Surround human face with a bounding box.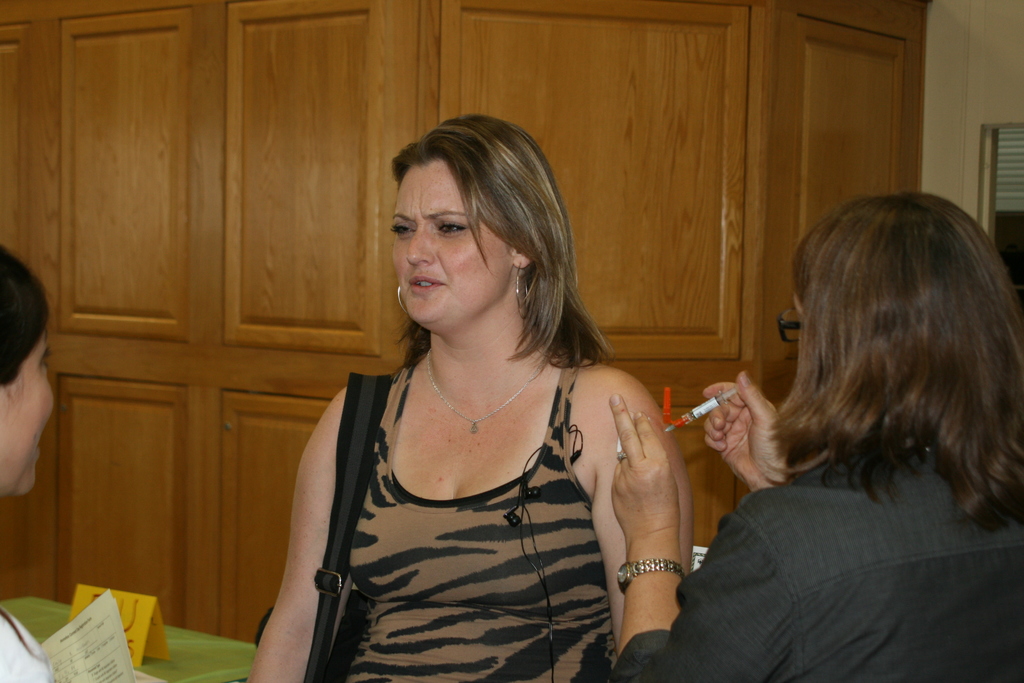
Rect(0, 314, 69, 500).
